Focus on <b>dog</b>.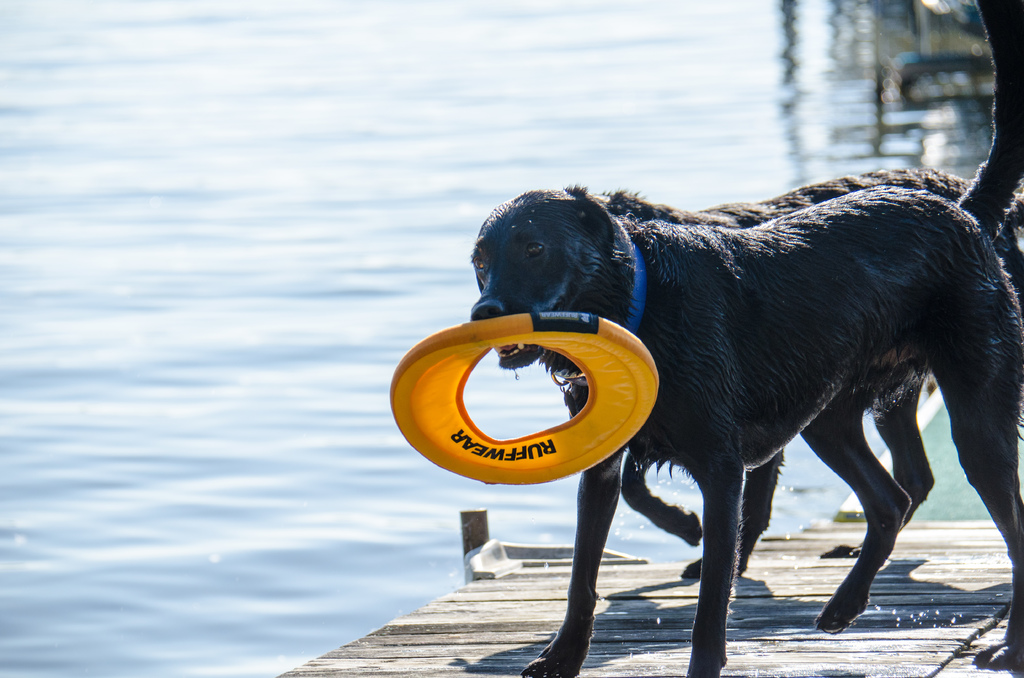
Focused at [468, 0, 1023, 677].
